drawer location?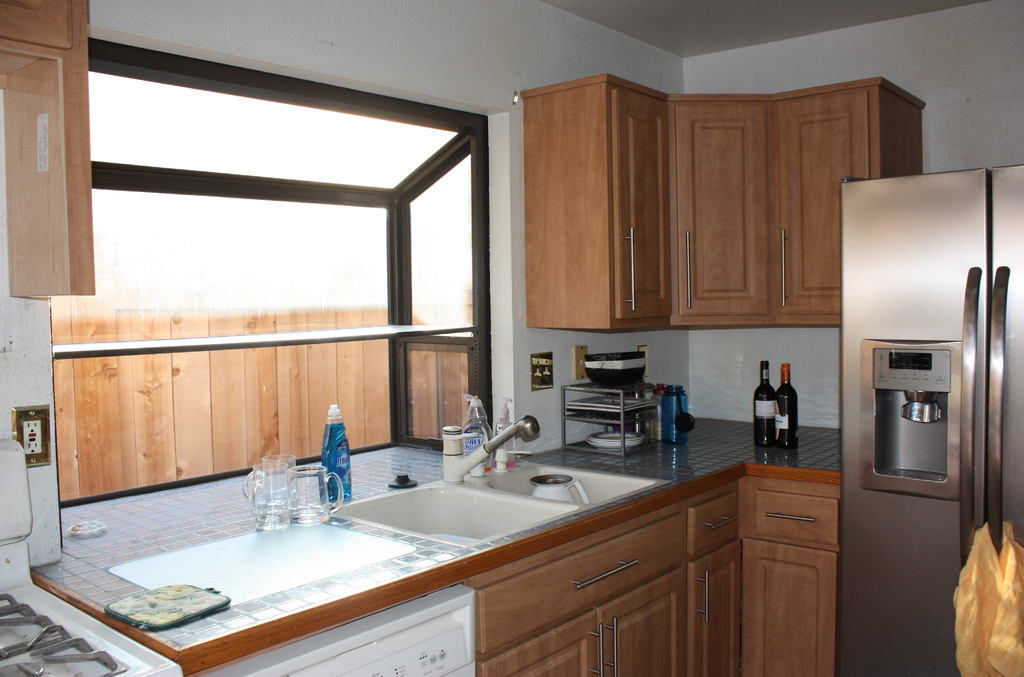
rect(475, 513, 684, 660)
